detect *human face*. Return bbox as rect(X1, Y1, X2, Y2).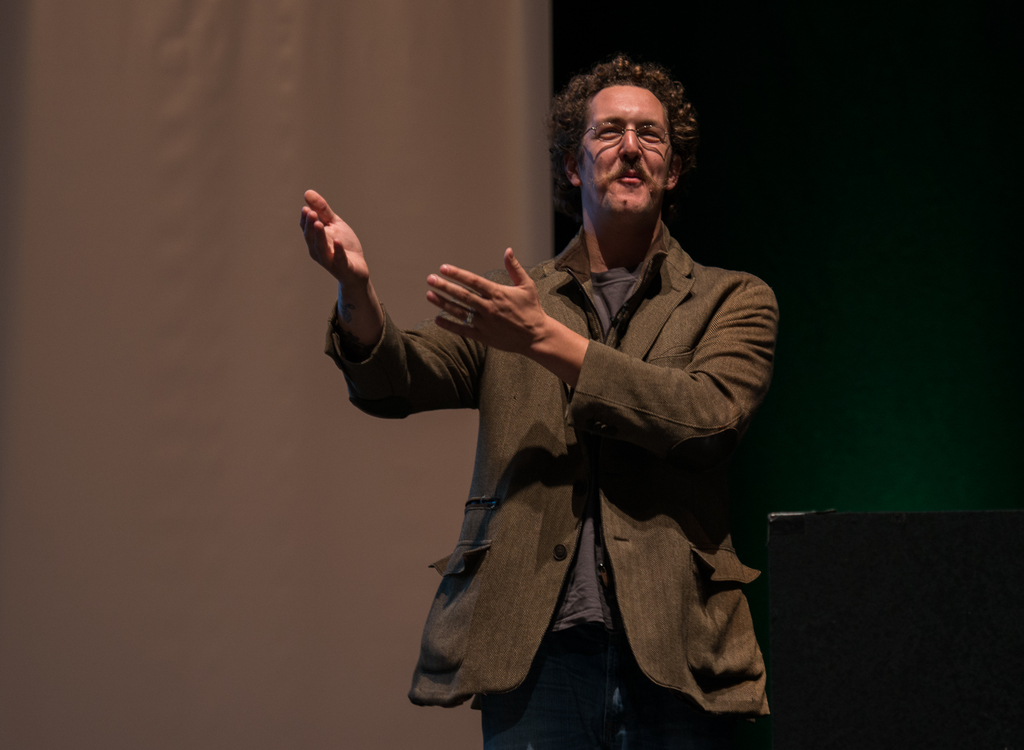
rect(581, 85, 671, 218).
